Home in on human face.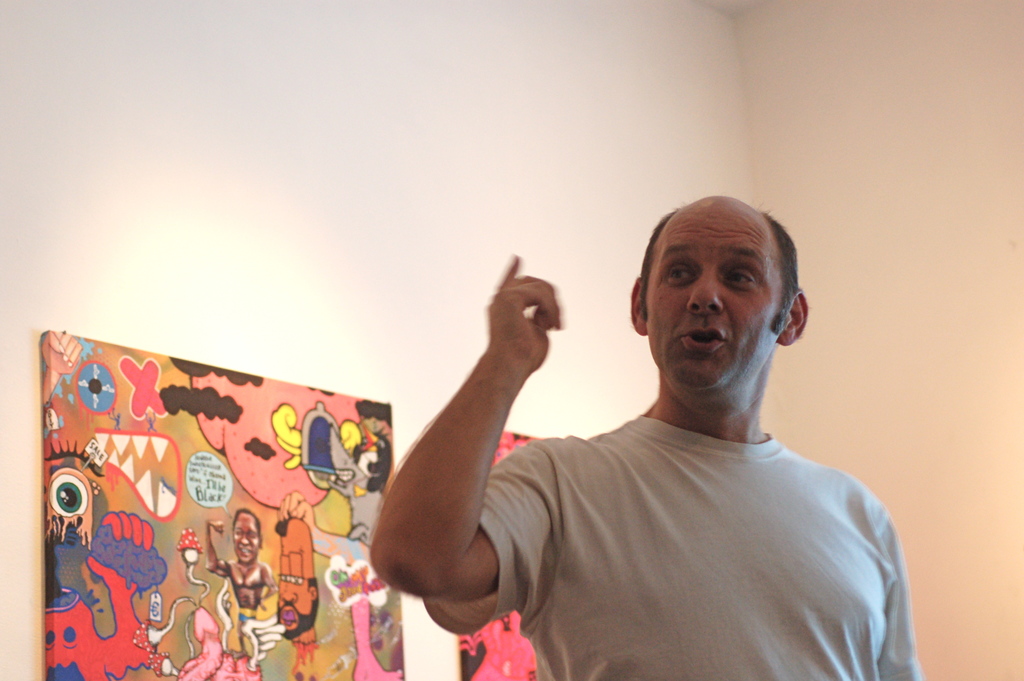
Homed in at detection(235, 517, 259, 566).
